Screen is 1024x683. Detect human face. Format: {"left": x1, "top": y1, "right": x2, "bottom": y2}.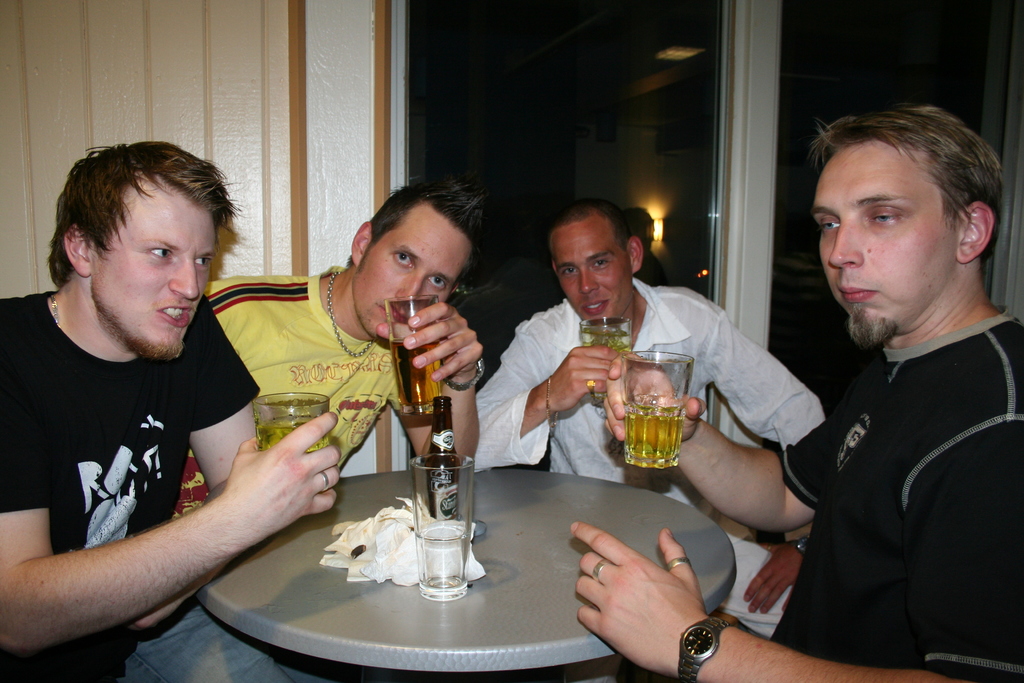
{"left": 354, "top": 205, "right": 469, "bottom": 338}.
